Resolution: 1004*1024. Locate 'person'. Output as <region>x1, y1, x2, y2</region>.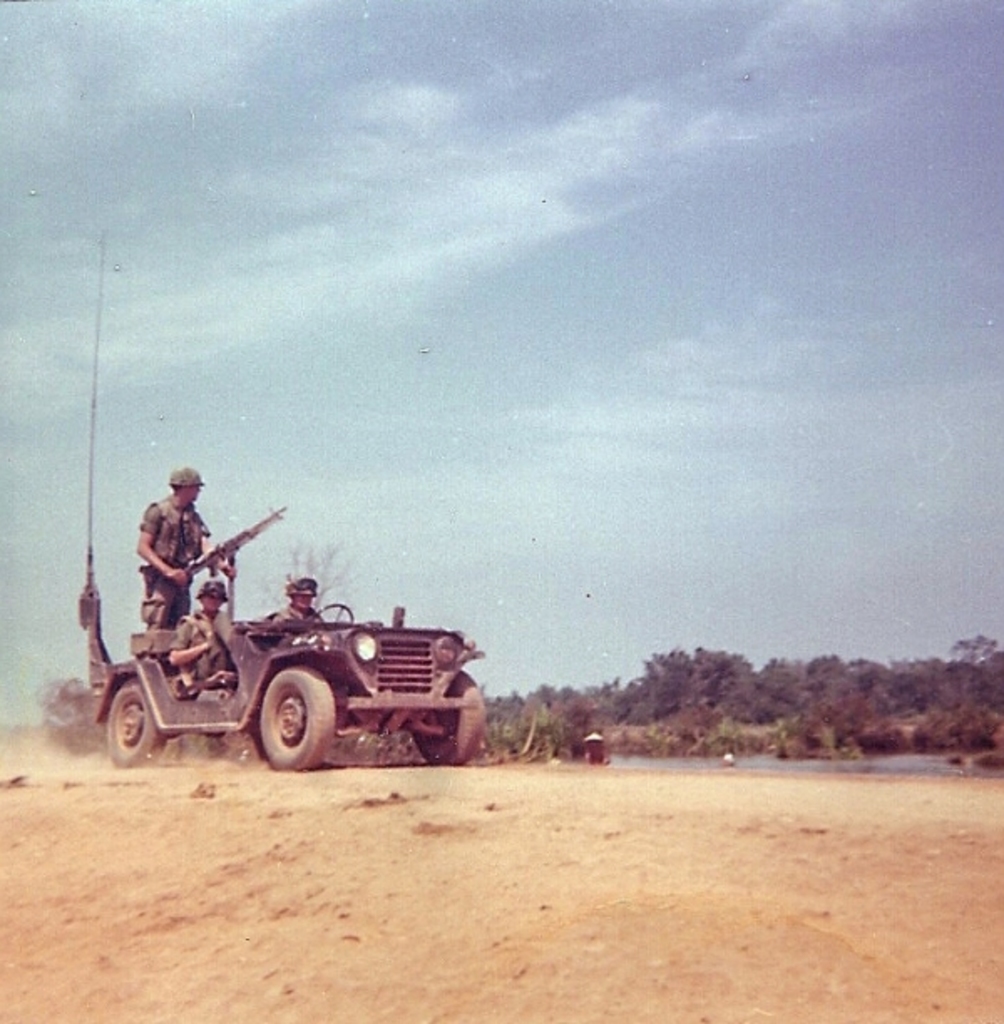
<region>171, 584, 243, 688</region>.
